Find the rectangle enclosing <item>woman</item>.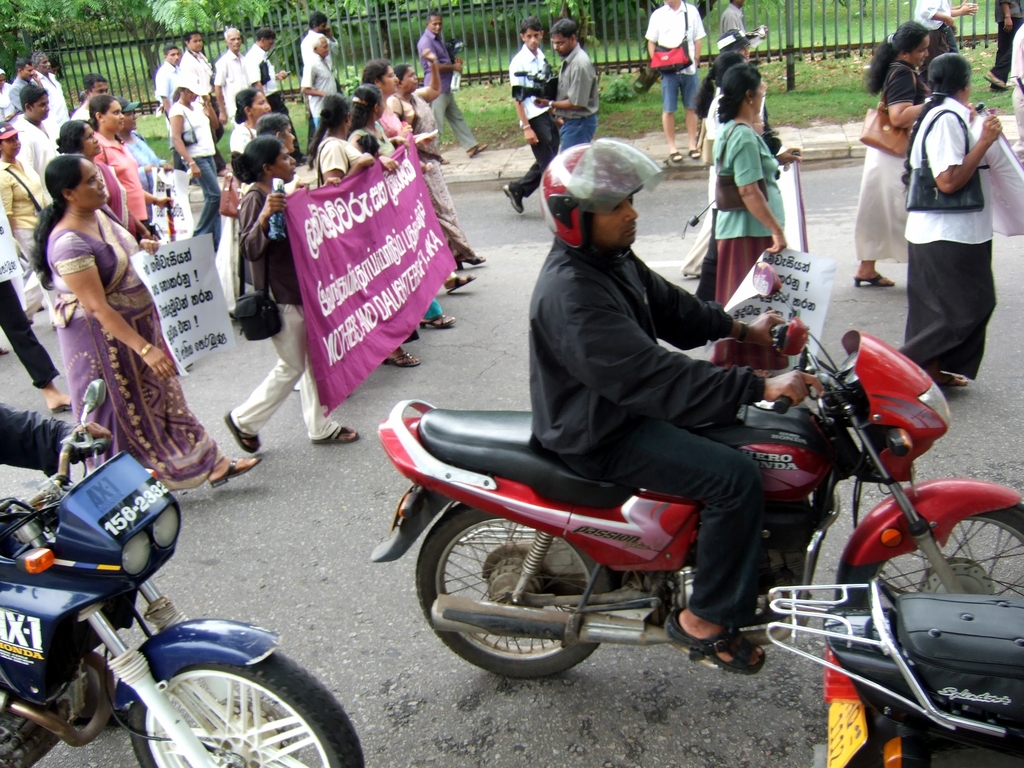
<box>690,60,779,297</box>.
